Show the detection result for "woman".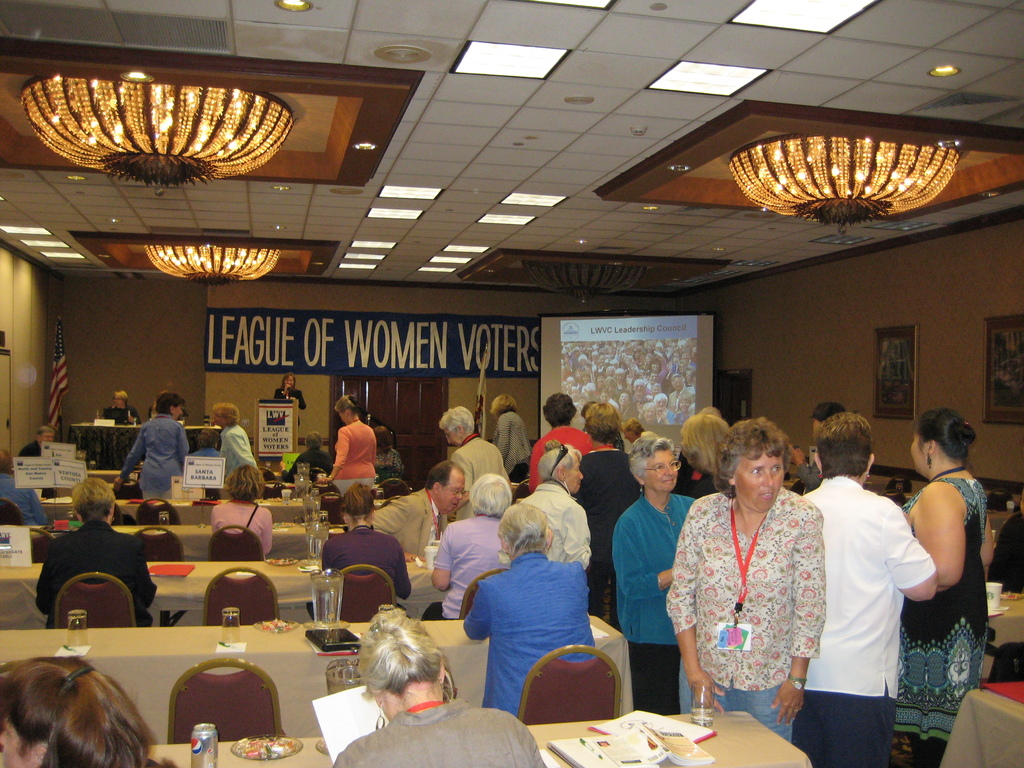
bbox(271, 370, 305, 426).
